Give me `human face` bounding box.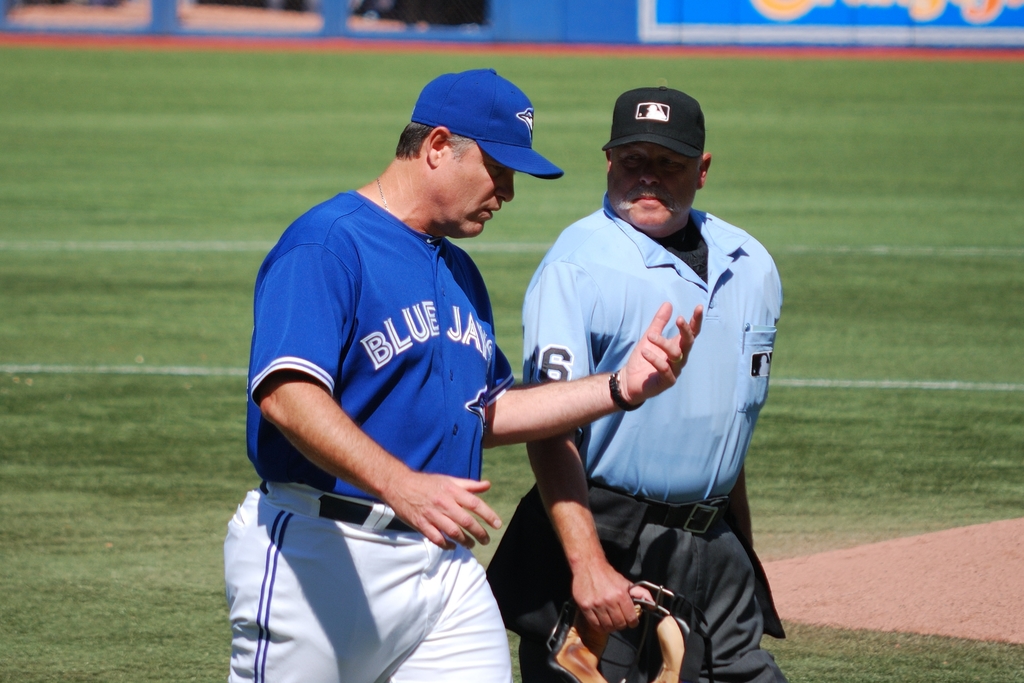
607/144/698/229.
